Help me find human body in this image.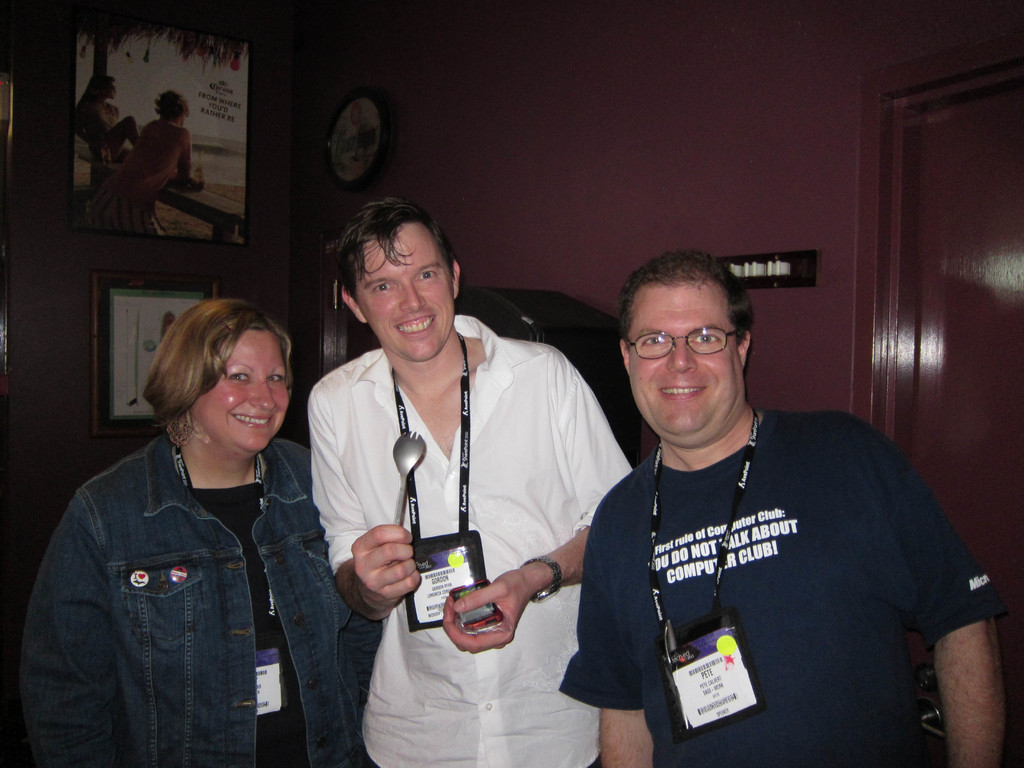
Found it: [23,301,381,767].
